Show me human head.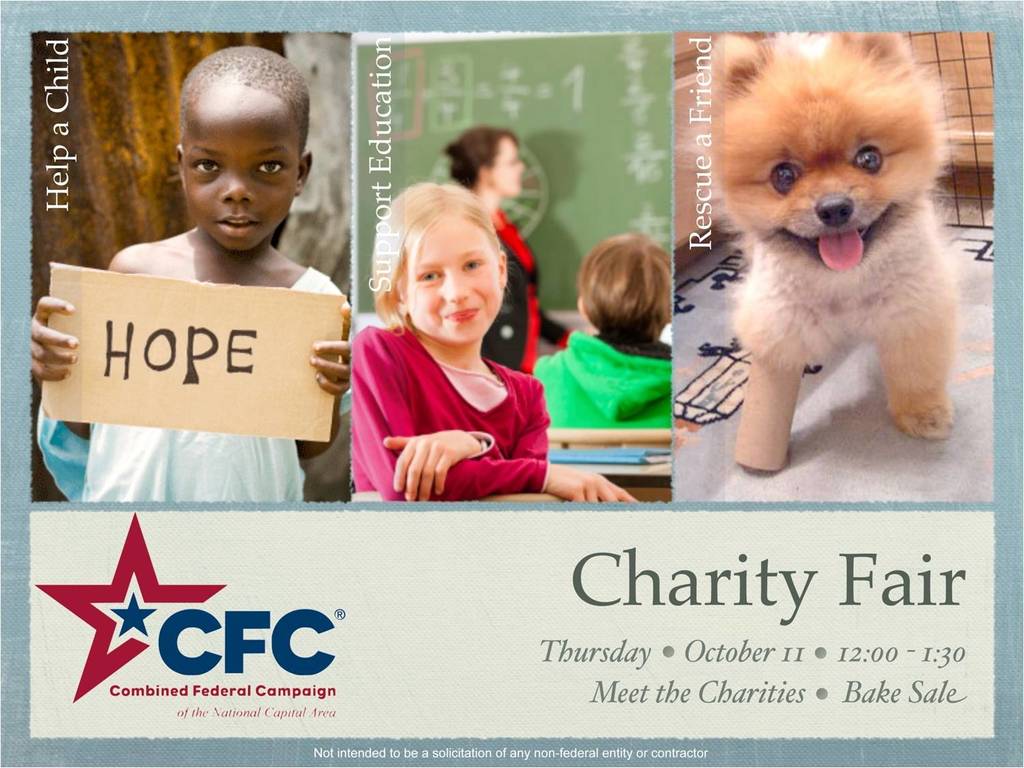
human head is here: <region>162, 44, 311, 241</region>.
